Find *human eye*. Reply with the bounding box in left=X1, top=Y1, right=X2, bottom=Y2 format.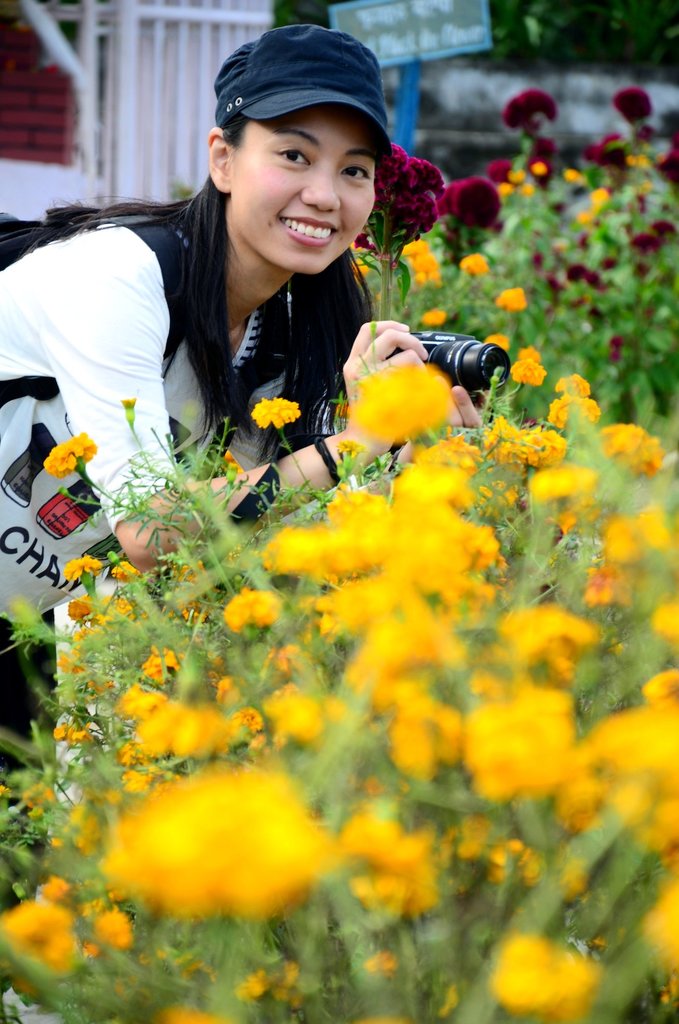
left=277, top=140, right=313, bottom=163.
